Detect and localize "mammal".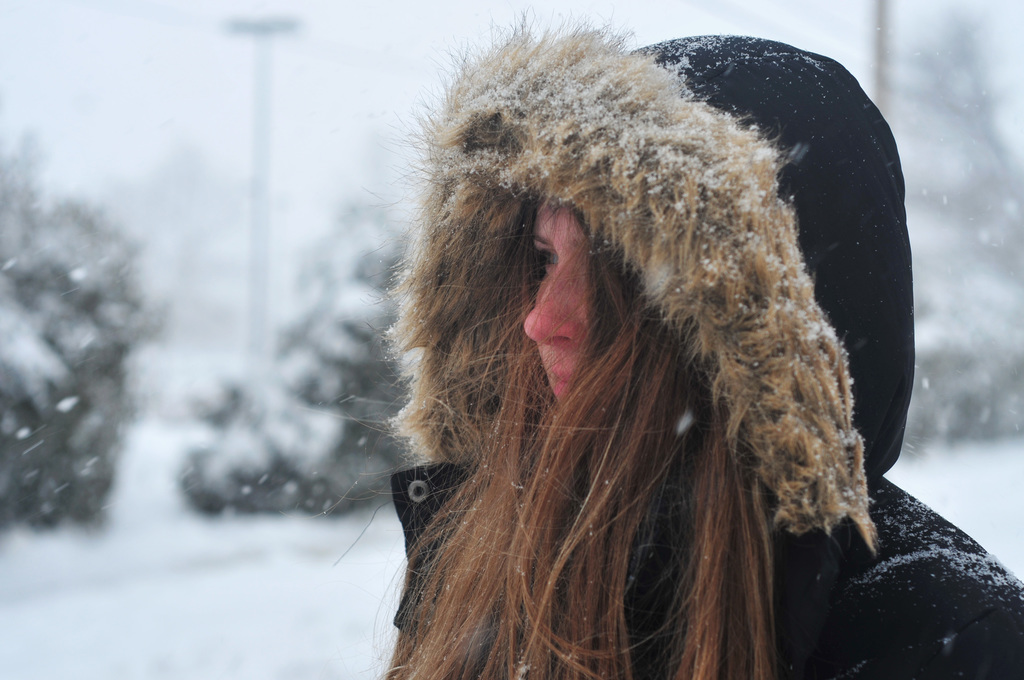
Localized at (373,33,1023,679).
